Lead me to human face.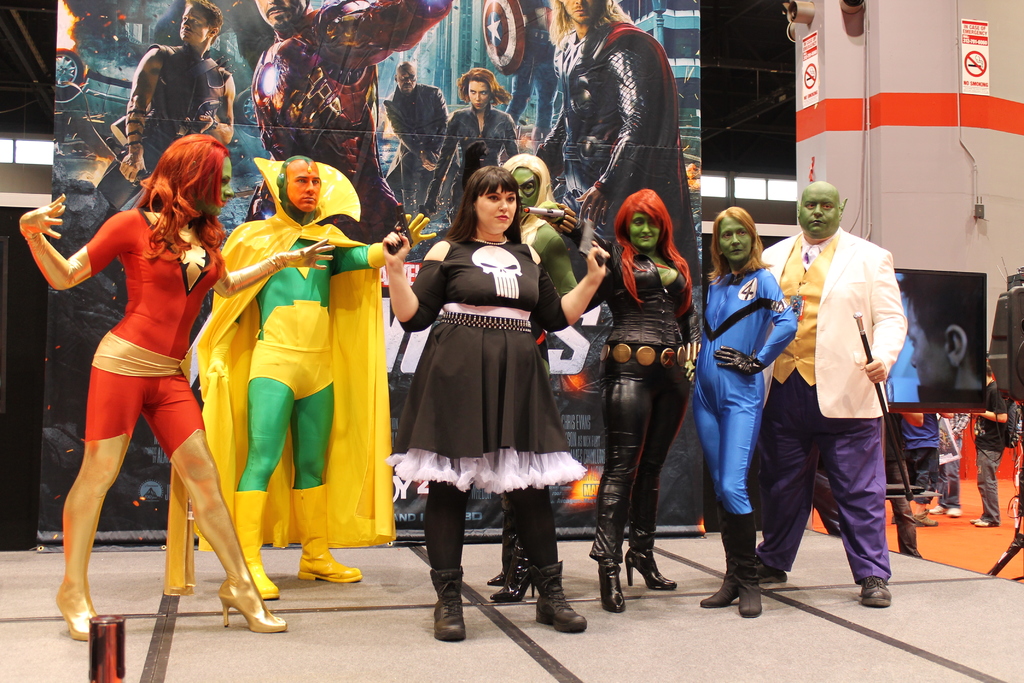
Lead to {"x1": 177, "y1": 0, "x2": 206, "y2": 45}.
